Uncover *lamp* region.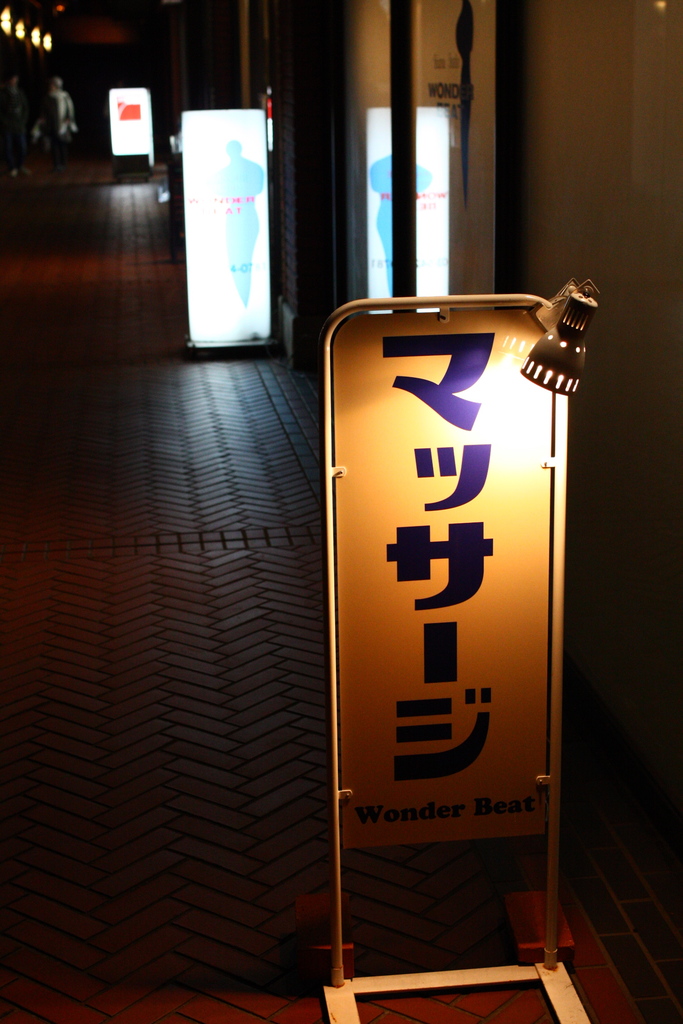
Uncovered: l=523, t=279, r=607, b=394.
